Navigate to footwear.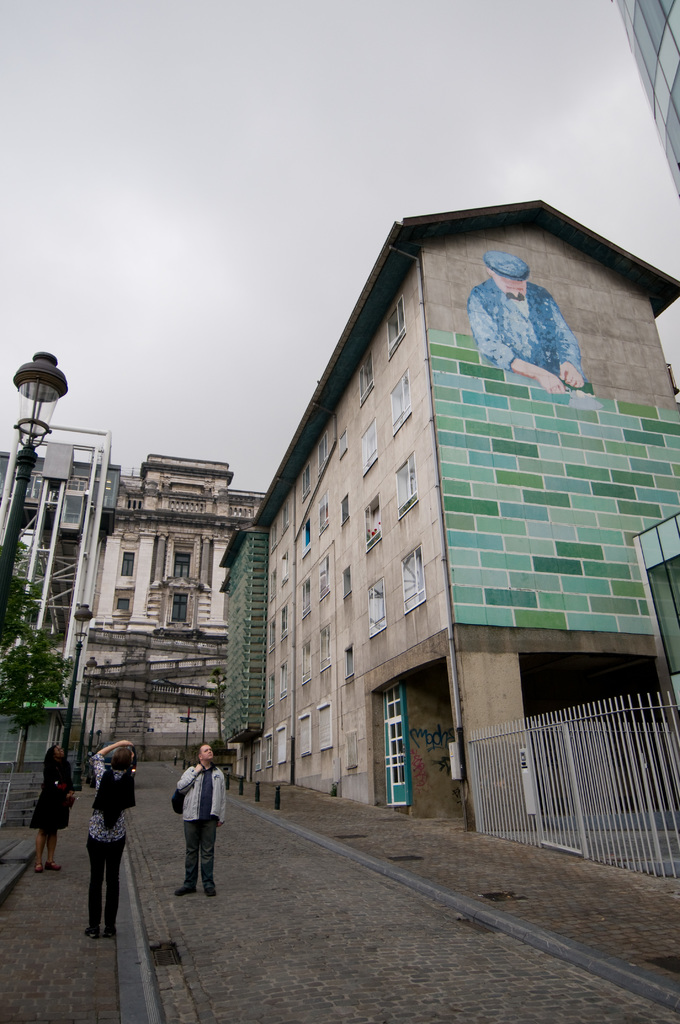
Navigation target: box=[82, 927, 99, 941].
